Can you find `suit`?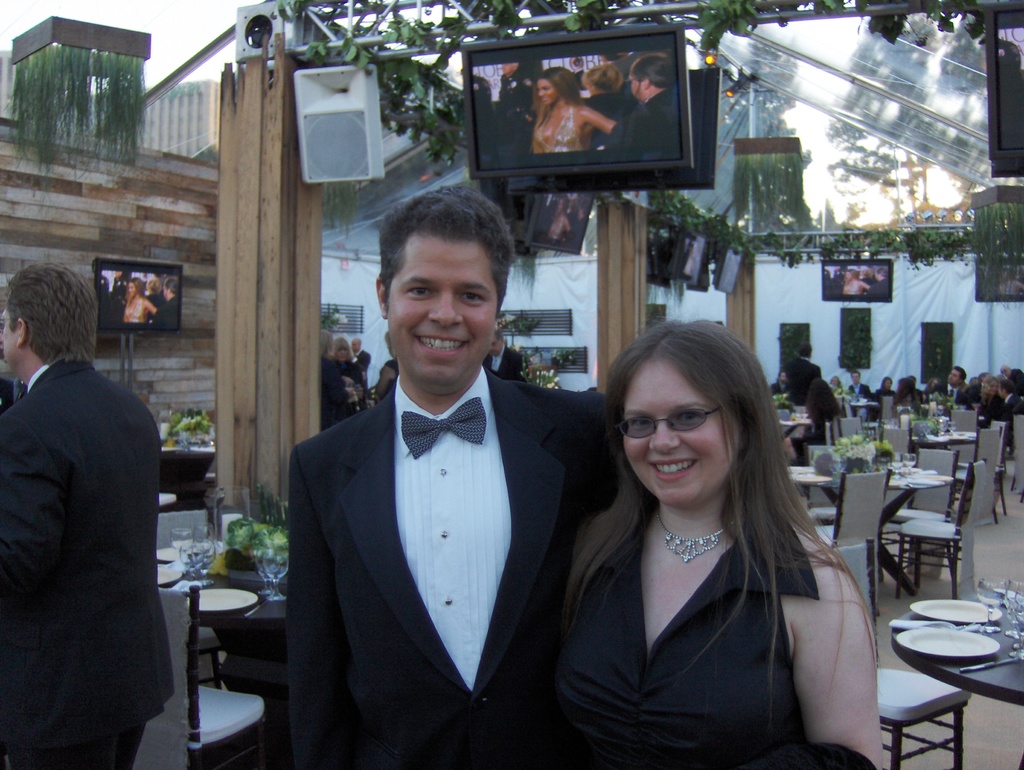
Yes, bounding box: box(484, 345, 522, 380).
